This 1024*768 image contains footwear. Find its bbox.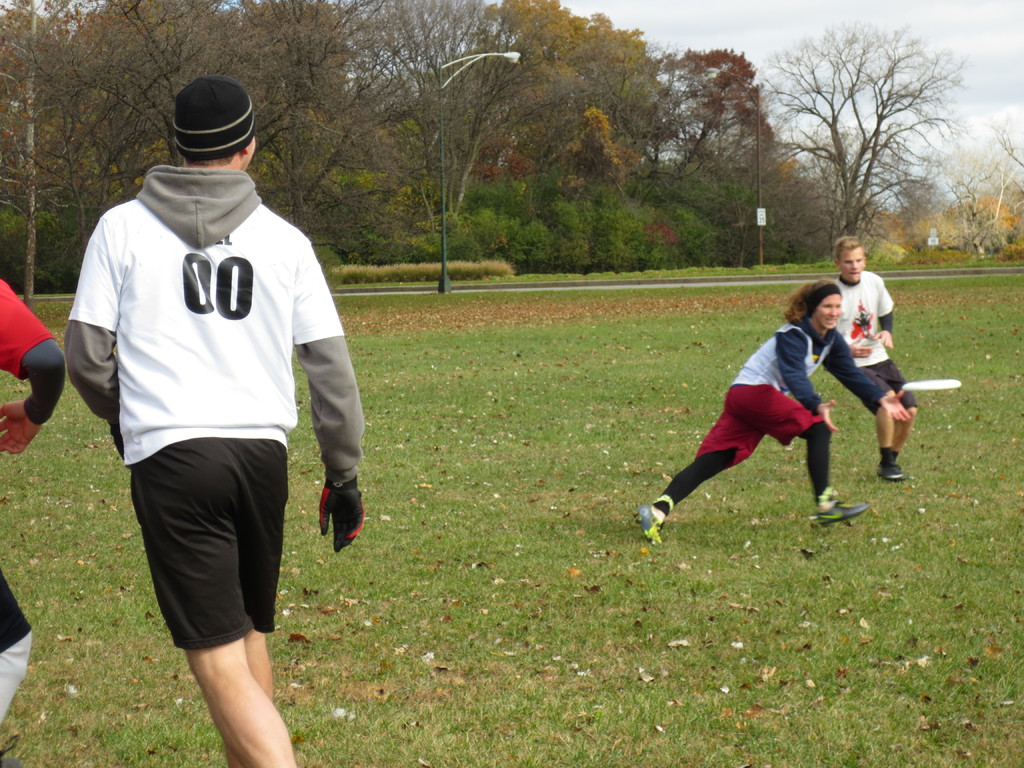
(left=637, top=481, right=700, bottom=566).
